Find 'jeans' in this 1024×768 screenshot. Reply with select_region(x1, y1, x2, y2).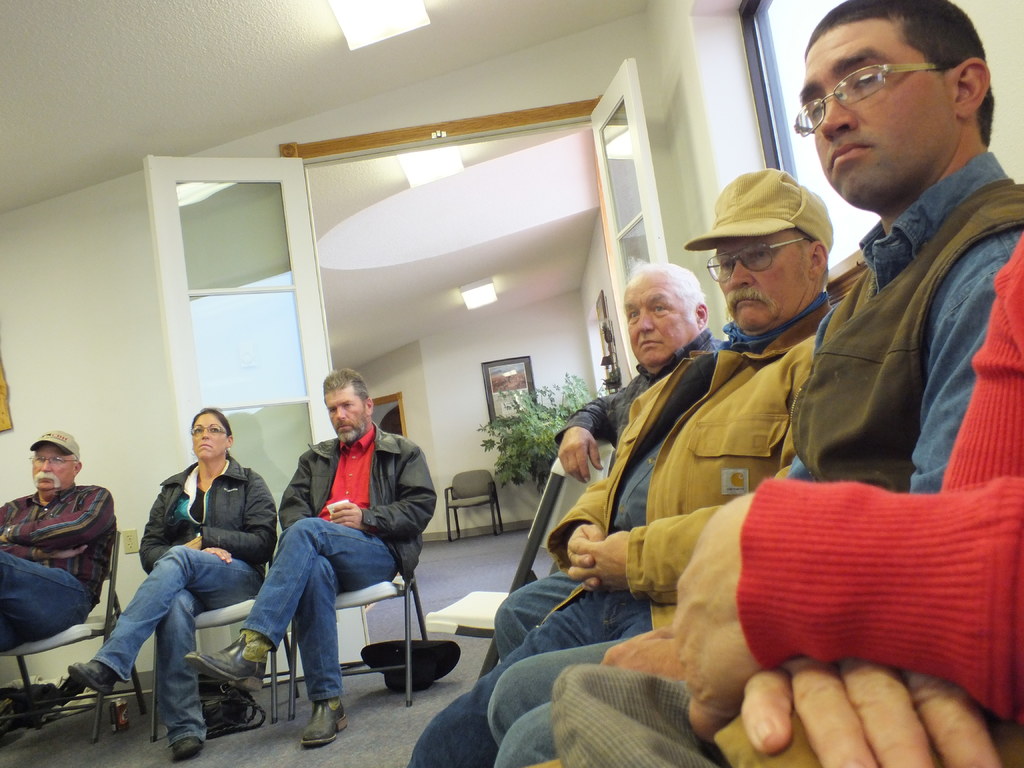
select_region(228, 522, 389, 726).
